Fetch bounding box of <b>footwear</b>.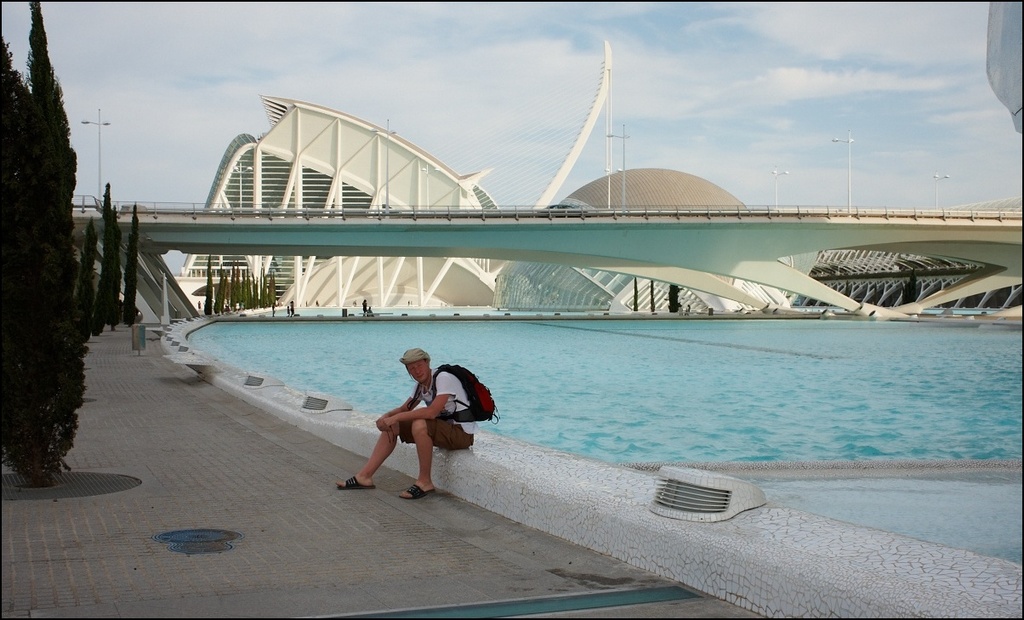
Bbox: rect(401, 478, 434, 501).
